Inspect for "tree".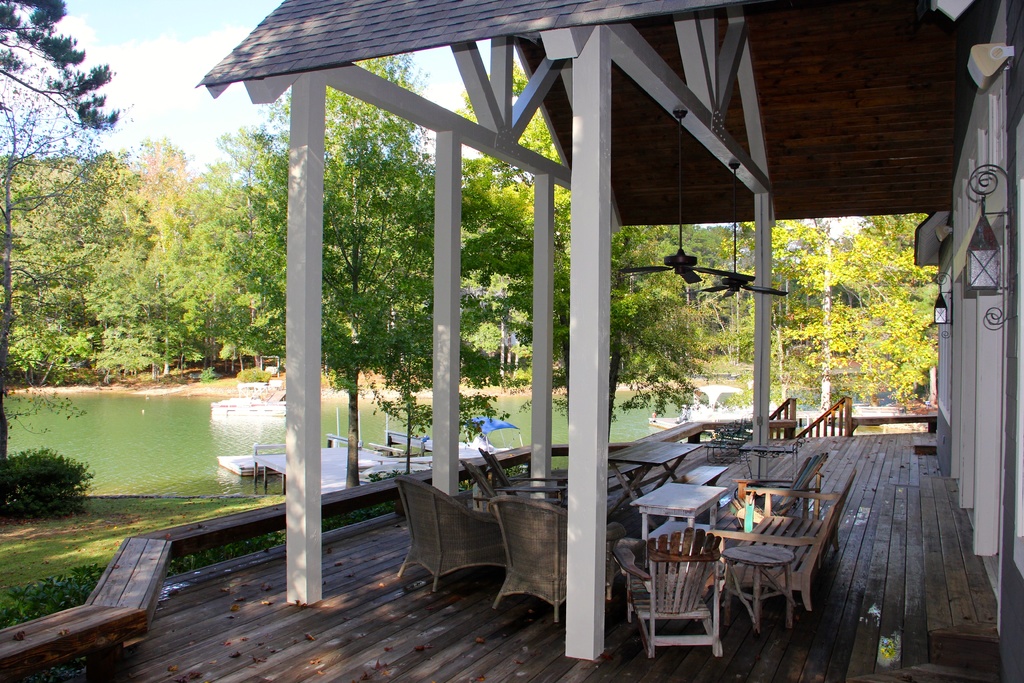
Inspection: [0,0,124,438].
